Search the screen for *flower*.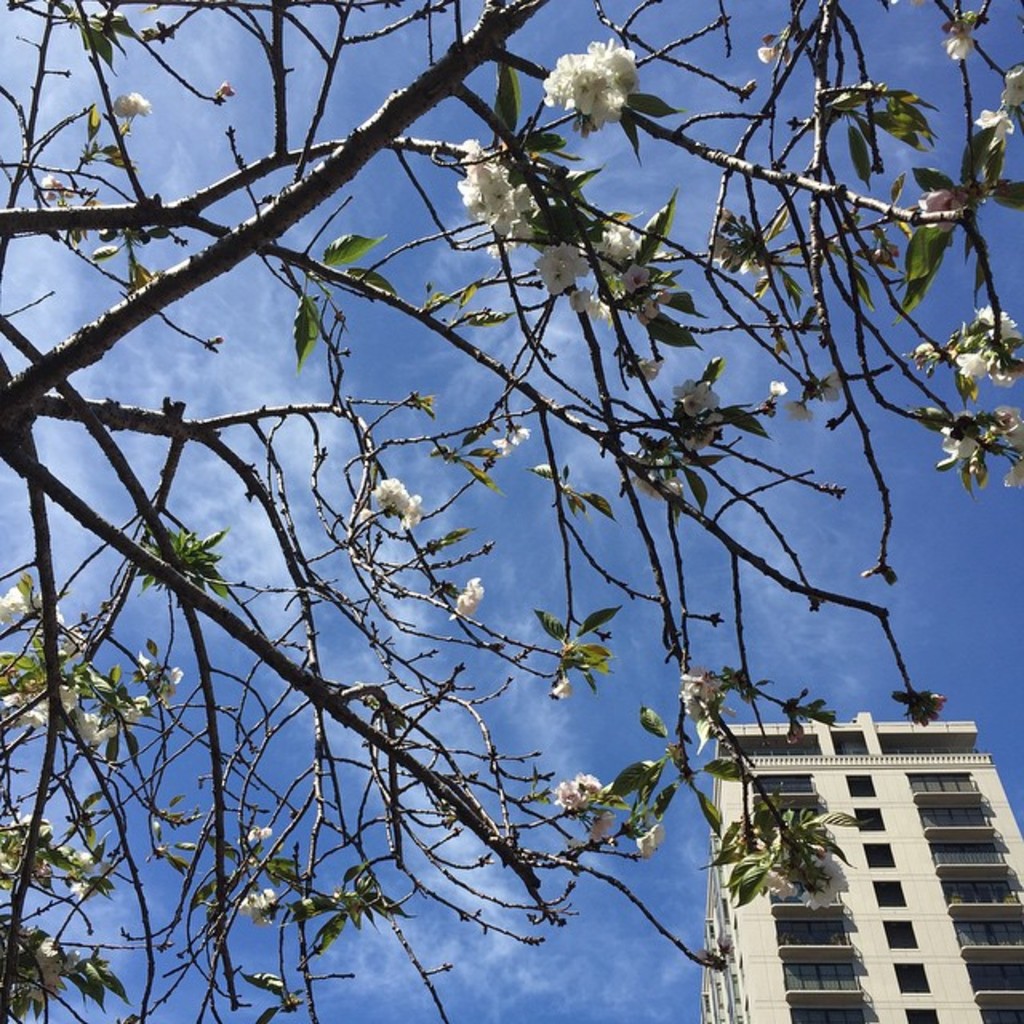
Found at 750 40 778 64.
